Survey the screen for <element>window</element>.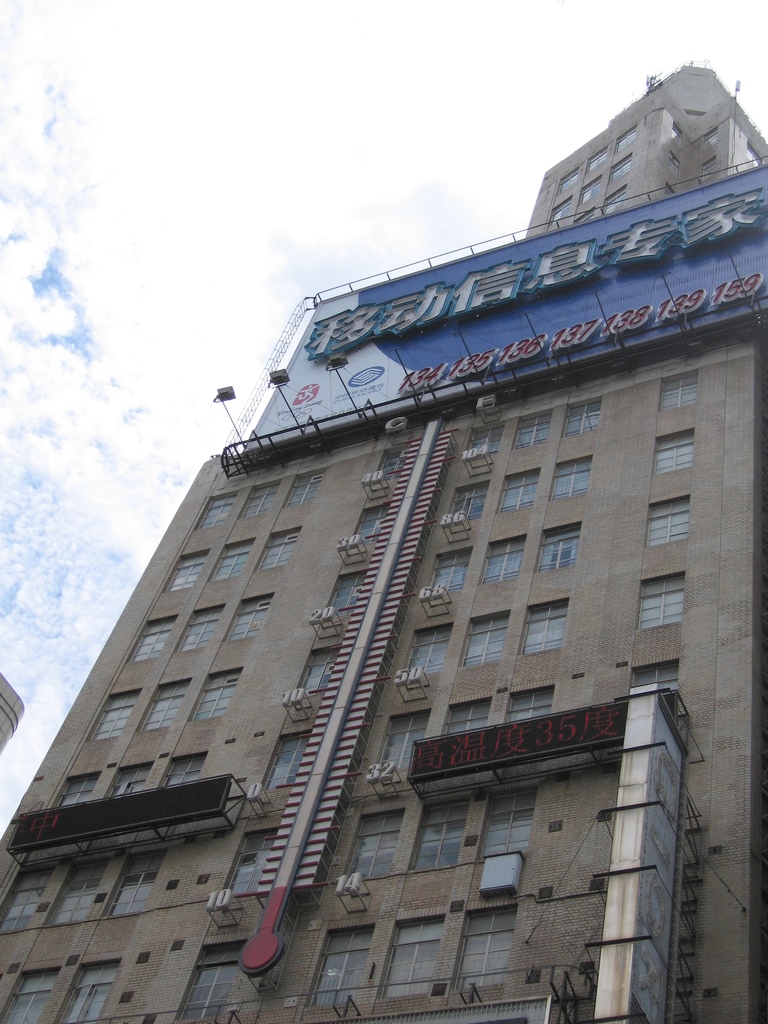
Survey found: 547,460,593,502.
